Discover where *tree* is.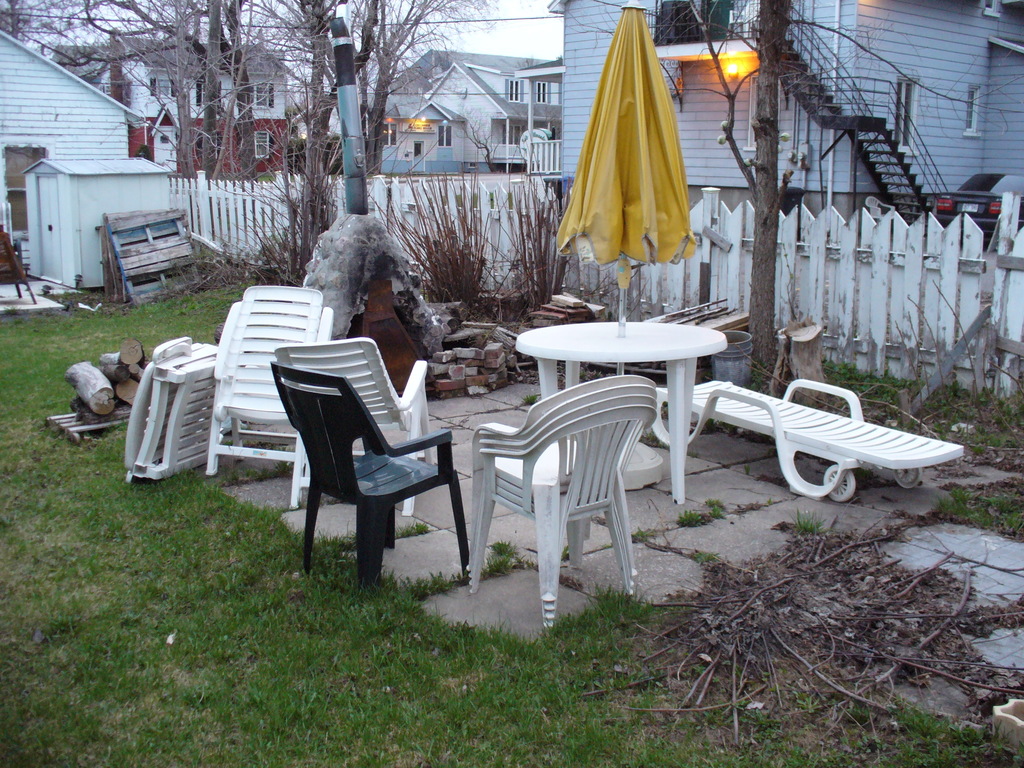
Discovered at 662 0 885 413.
